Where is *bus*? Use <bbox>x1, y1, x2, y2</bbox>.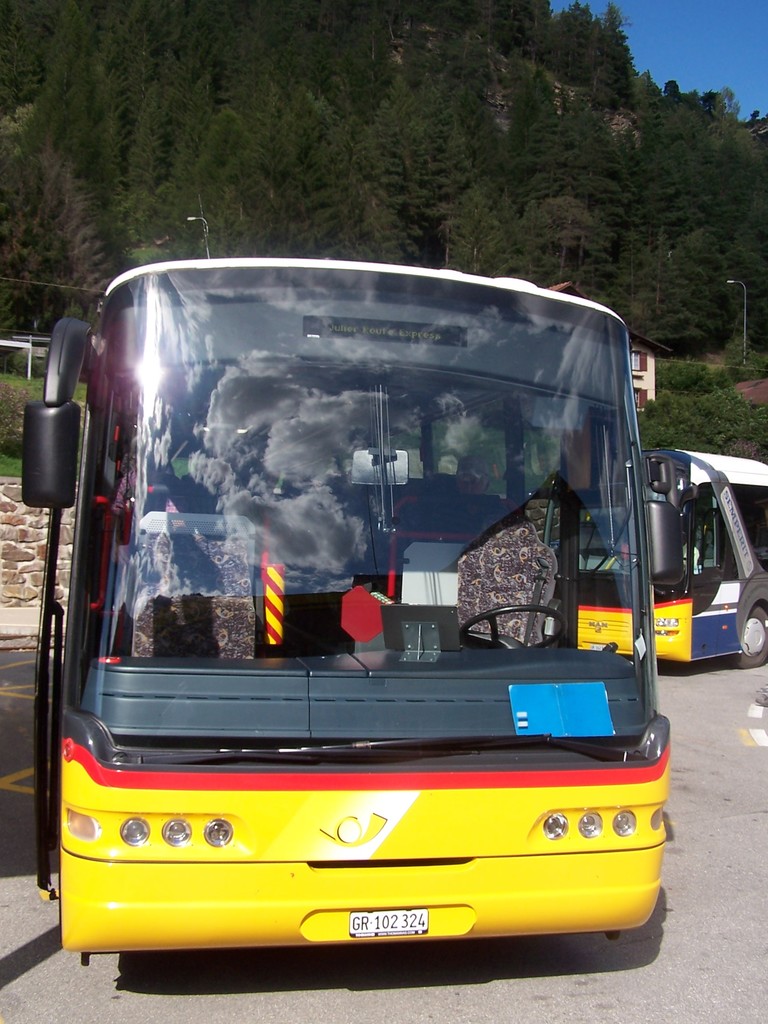
<bbox>675, 449, 767, 671</bbox>.
